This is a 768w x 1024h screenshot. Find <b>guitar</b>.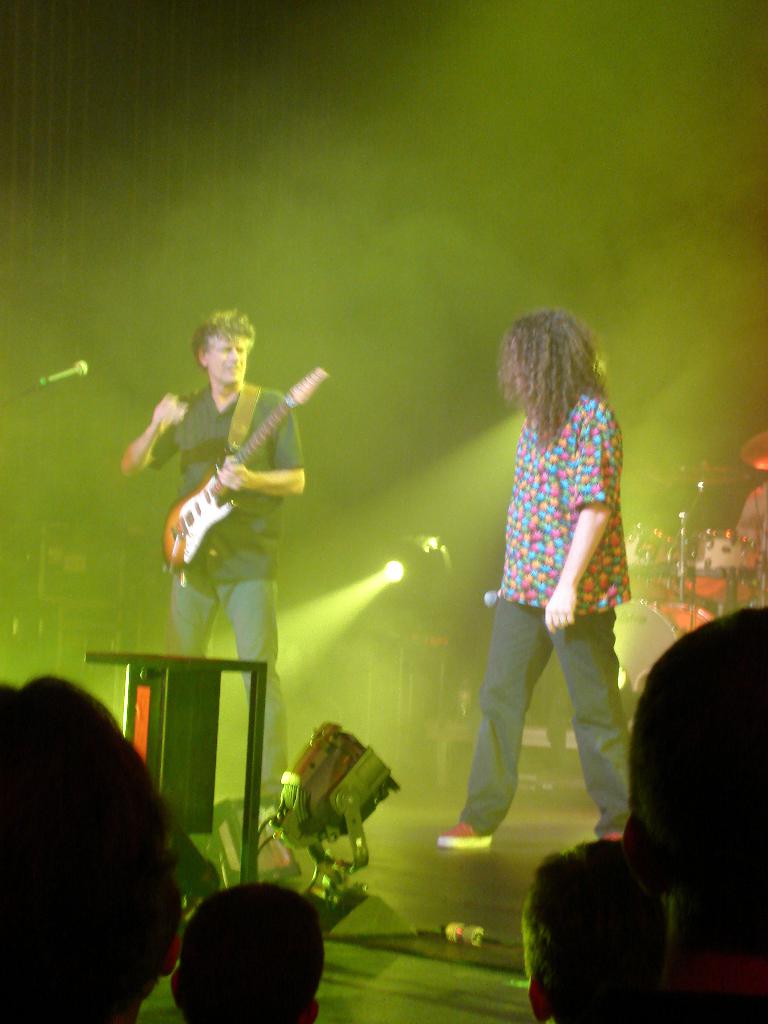
Bounding box: bbox=[148, 382, 322, 578].
